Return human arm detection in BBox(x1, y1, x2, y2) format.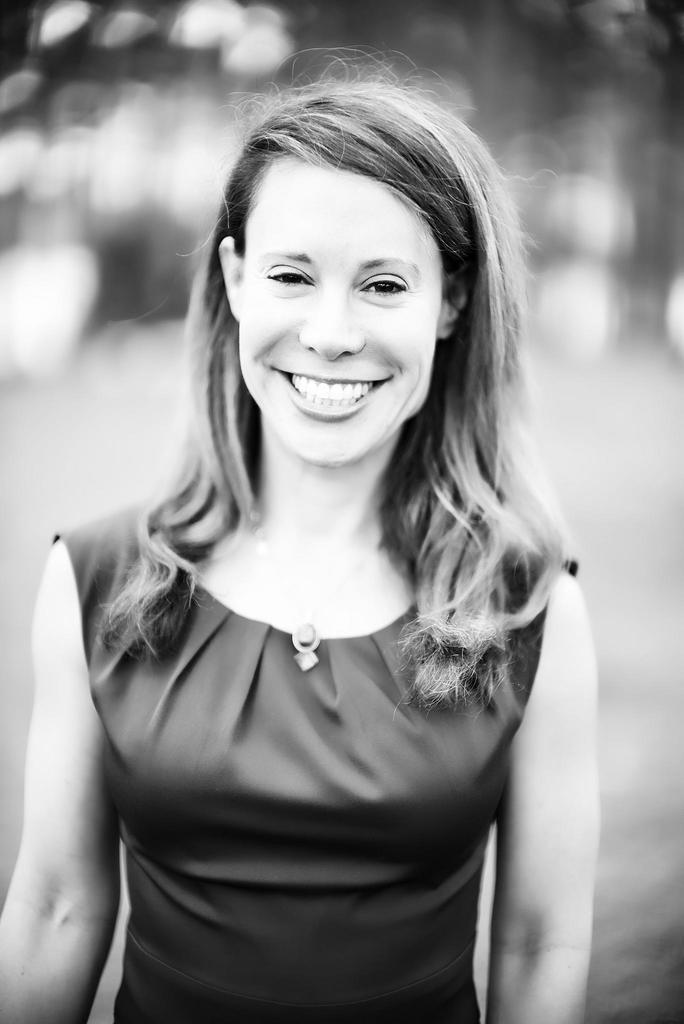
BBox(409, 547, 610, 1019).
